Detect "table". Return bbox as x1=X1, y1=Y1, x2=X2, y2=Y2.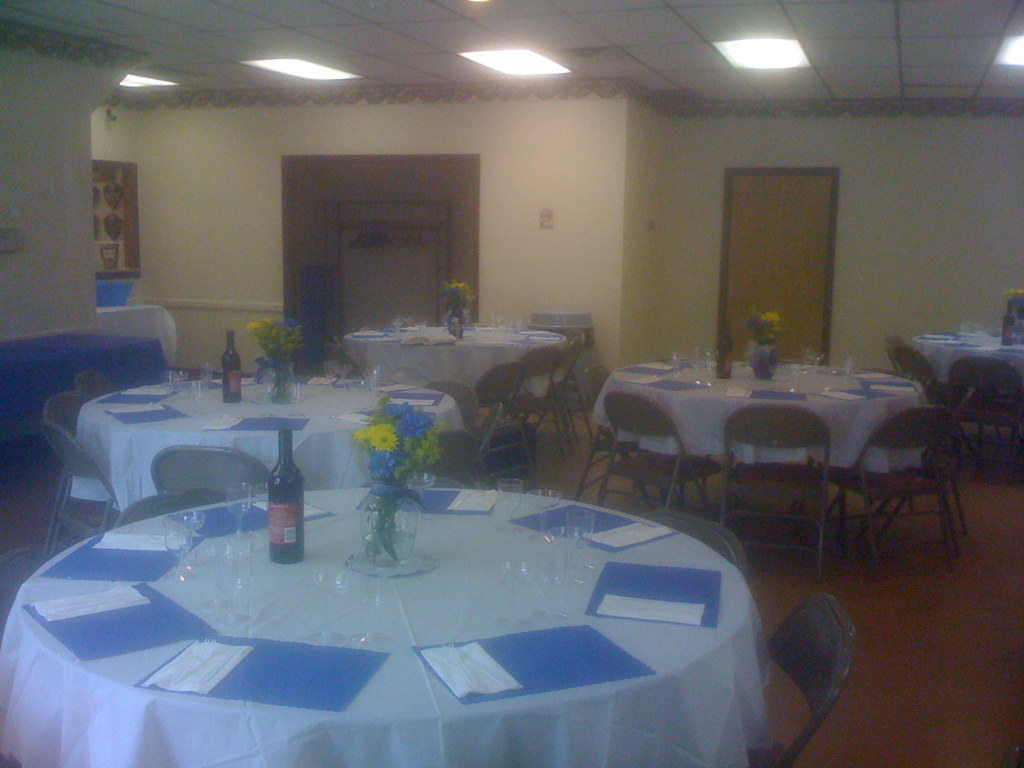
x1=58, y1=372, x2=469, y2=520.
